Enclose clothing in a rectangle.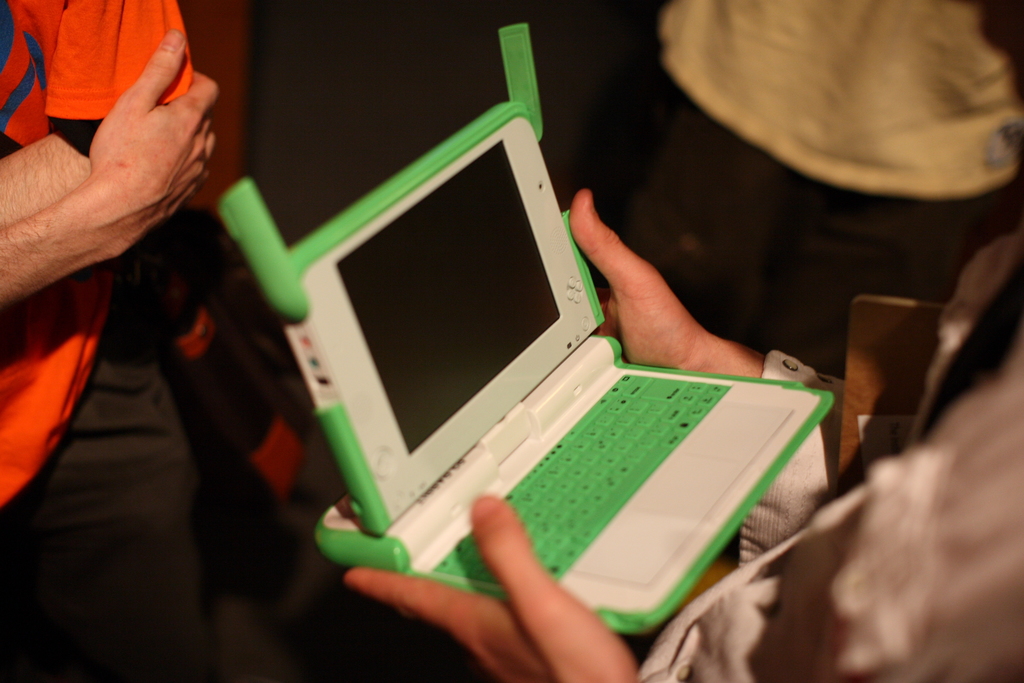
l=638, t=229, r=1023, b=682.
